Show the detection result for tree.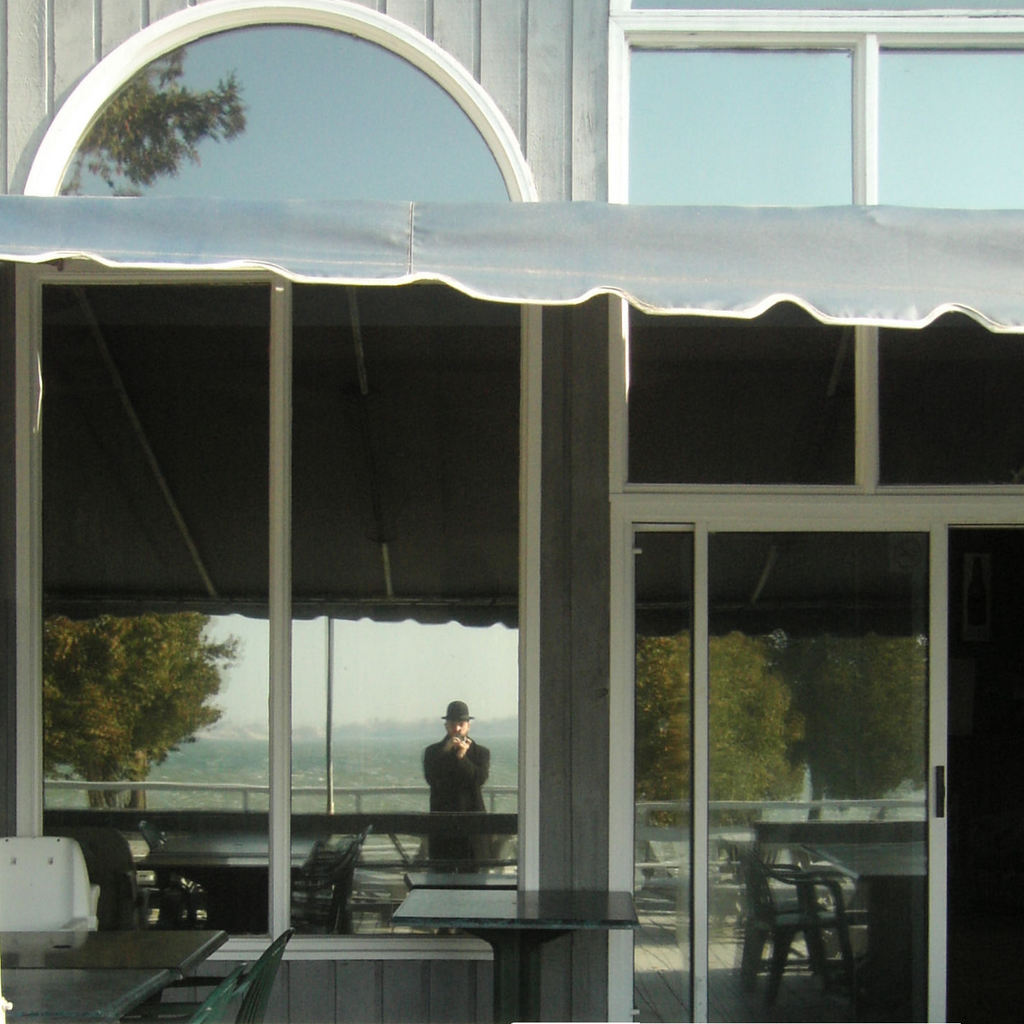
rect(71, 613, 221, 813).
